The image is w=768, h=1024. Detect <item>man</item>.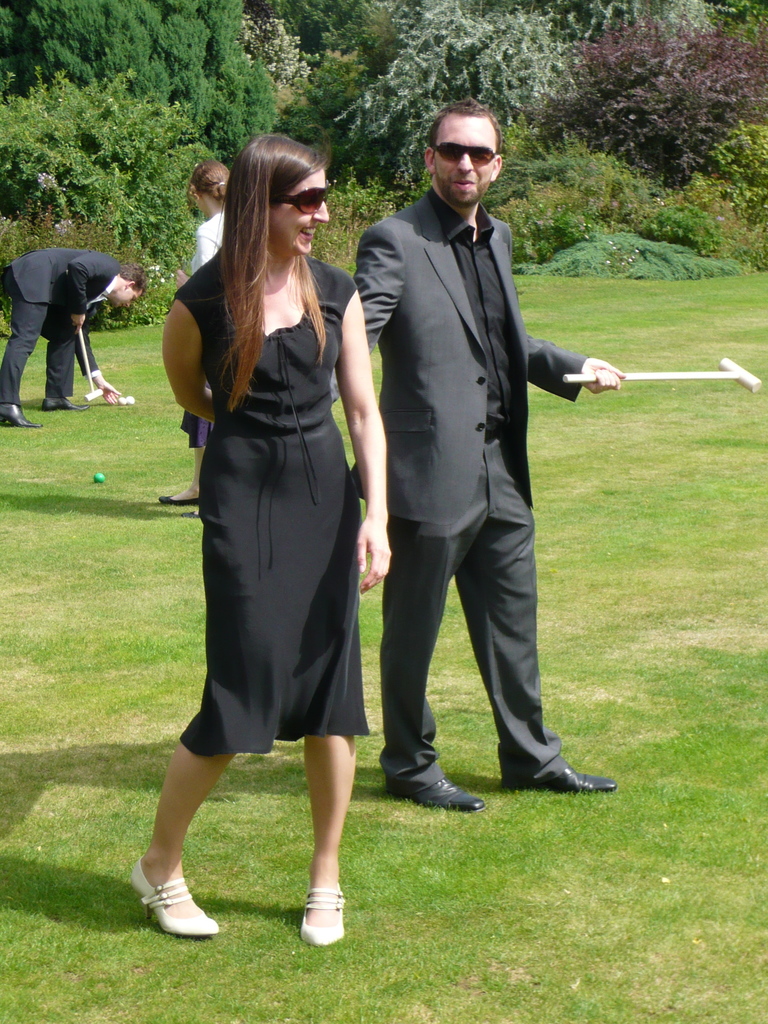
Detection: [0,246,147,426].
